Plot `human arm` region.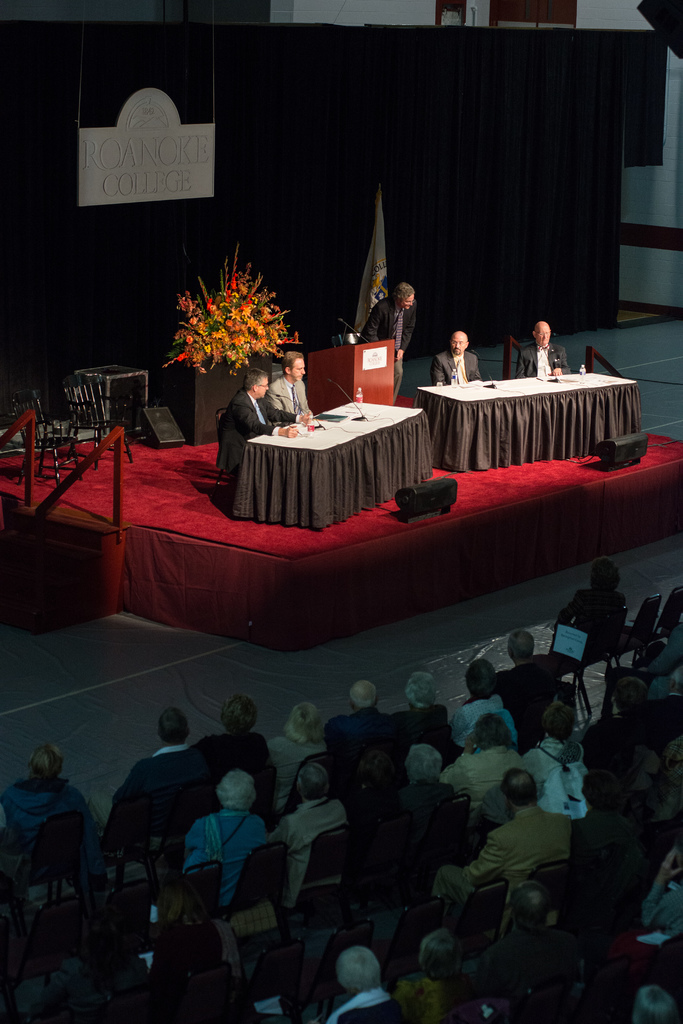
Plotted at locate(467, 358, 485, 383).
